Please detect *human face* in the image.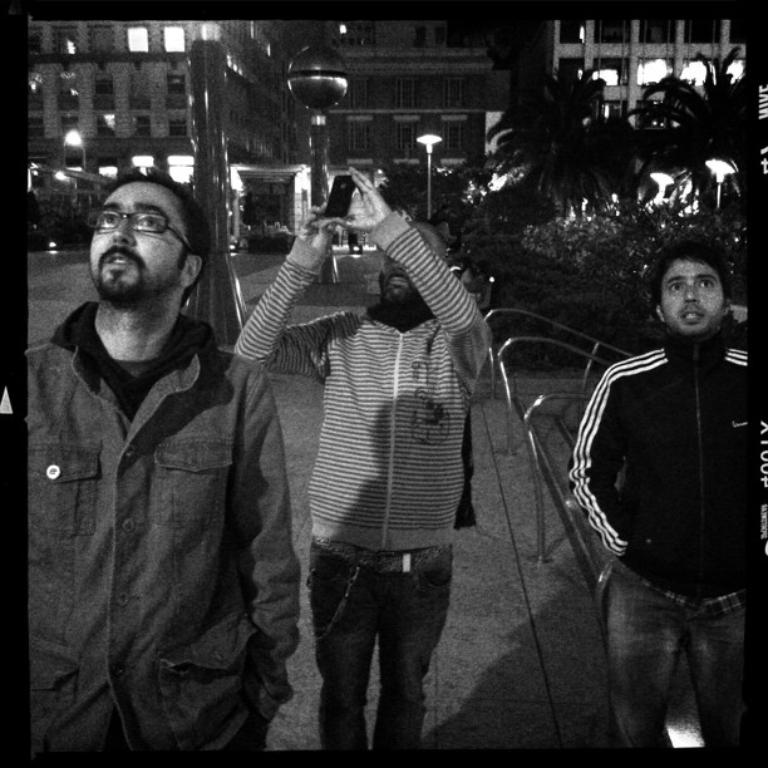
376:220:444:301.
